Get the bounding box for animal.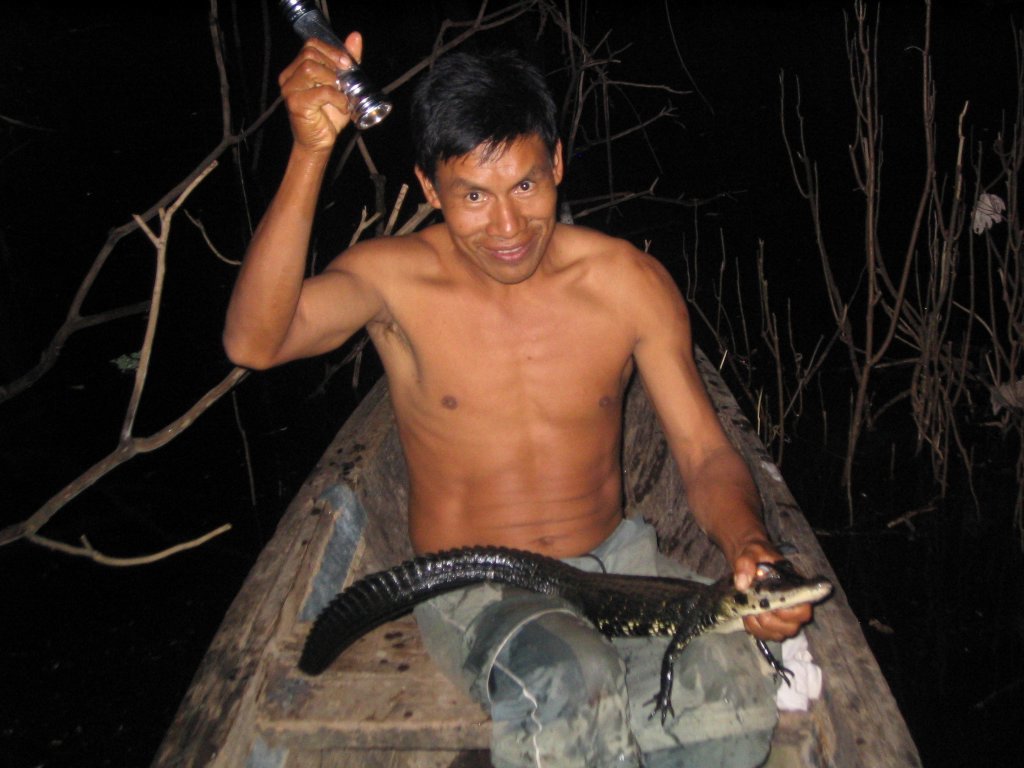
crop(295, 542, 836, 726).
